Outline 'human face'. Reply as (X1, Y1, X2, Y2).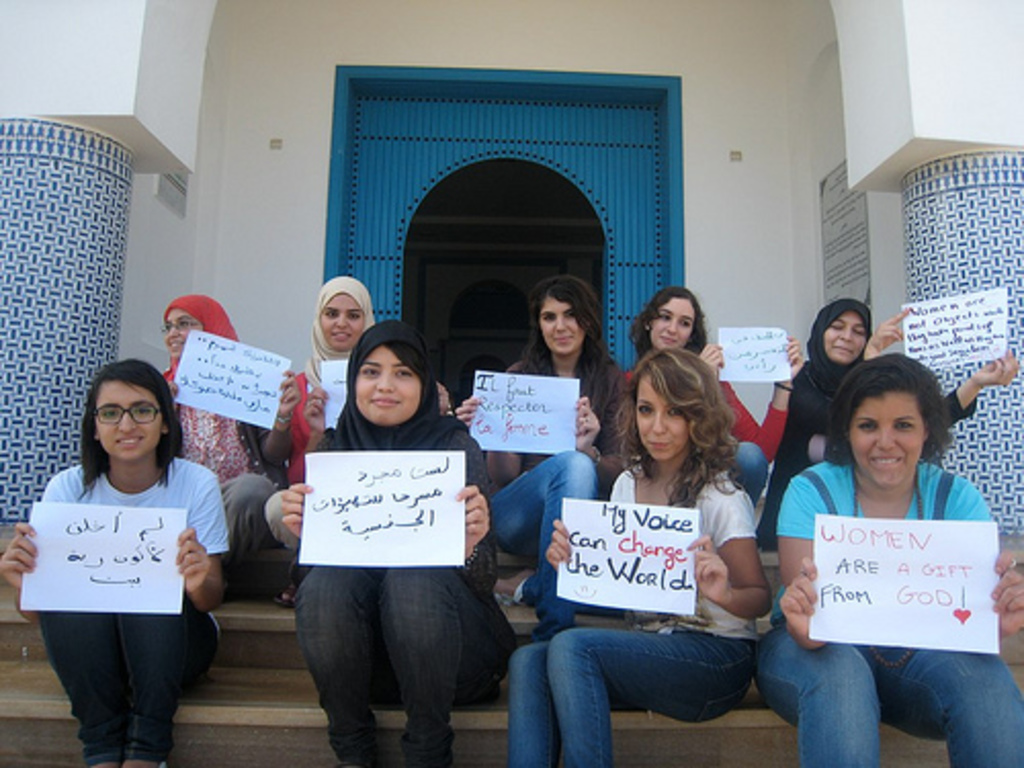
(537, 297, 588, 352).
